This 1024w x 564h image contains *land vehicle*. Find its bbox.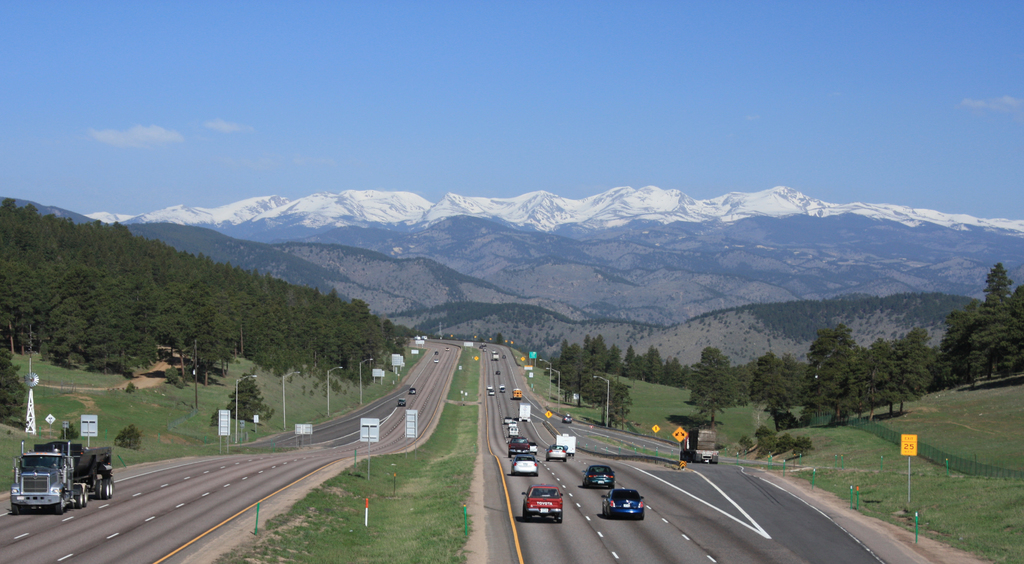
detection(682, 430, 715, 460).
